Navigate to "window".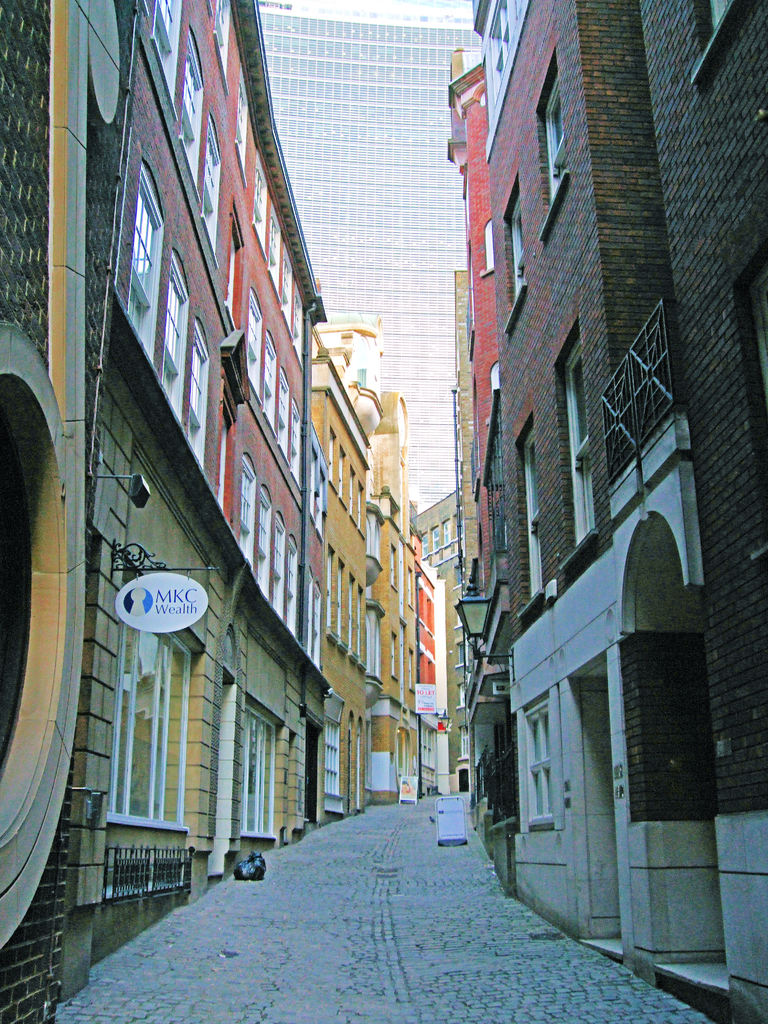
Navigation target: {"x1": 509, "y1": 203, "x2": 535, "y2": 313}.
